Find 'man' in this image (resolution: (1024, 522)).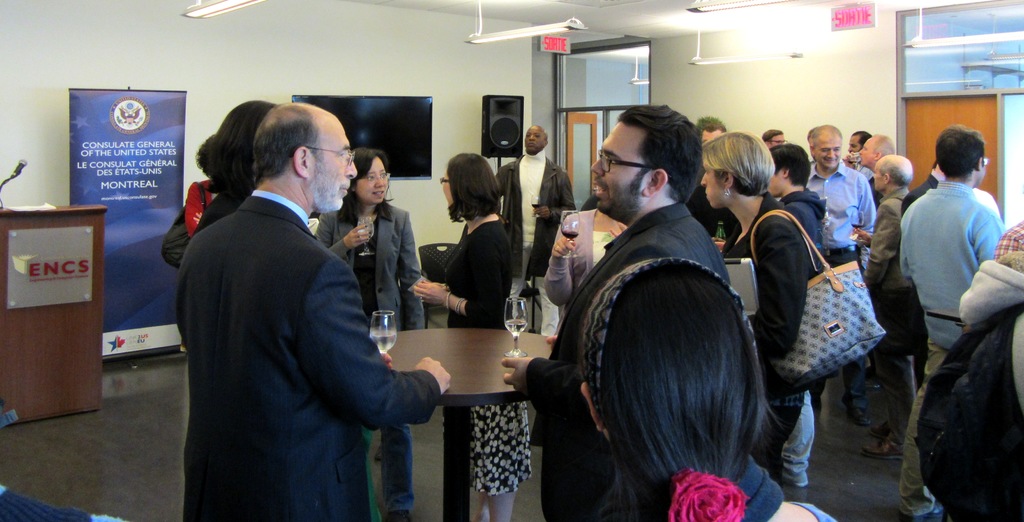
crop(815, 125, 876, 432).
